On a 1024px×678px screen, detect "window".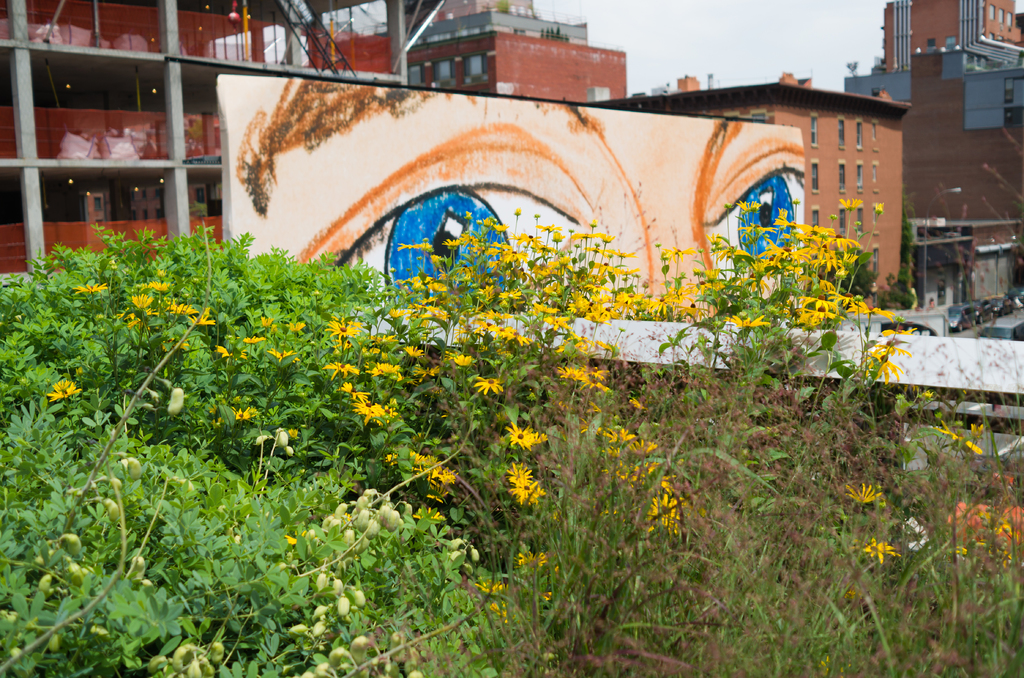
locate(837, 163, 847, 190).
